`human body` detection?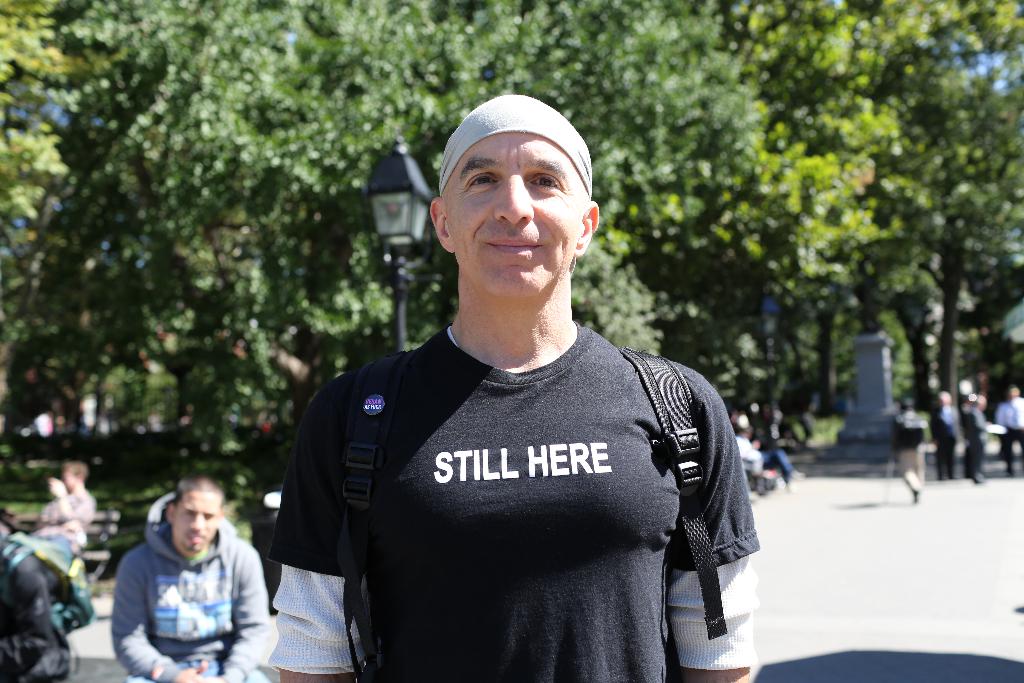
rect(998, 378, 1023, 475)
